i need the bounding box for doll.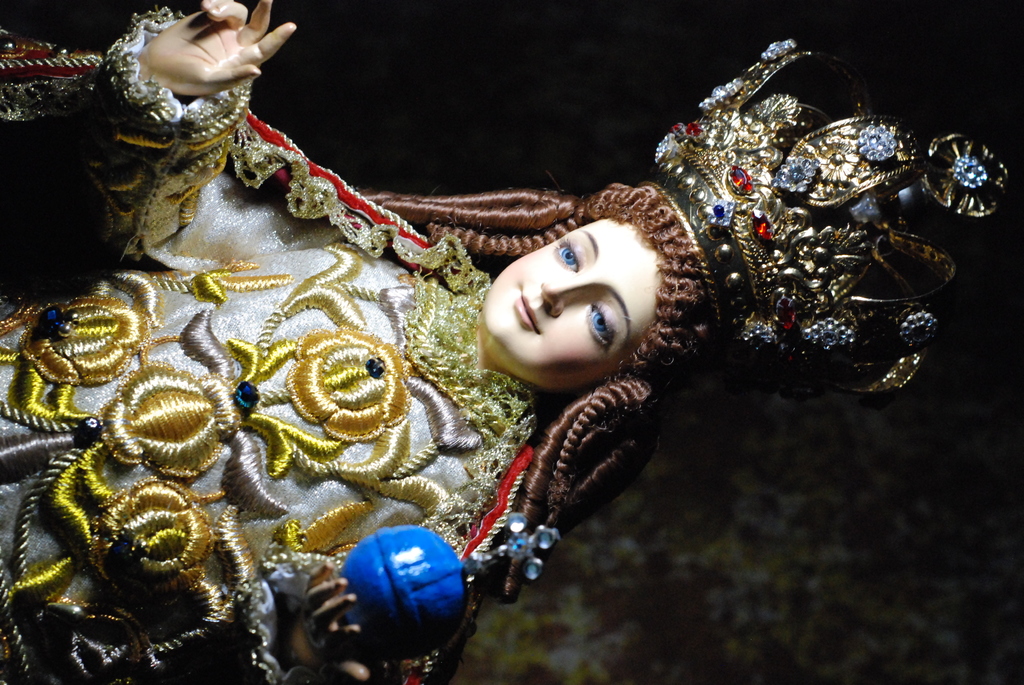
Here it is: (0,0,1014,684).
